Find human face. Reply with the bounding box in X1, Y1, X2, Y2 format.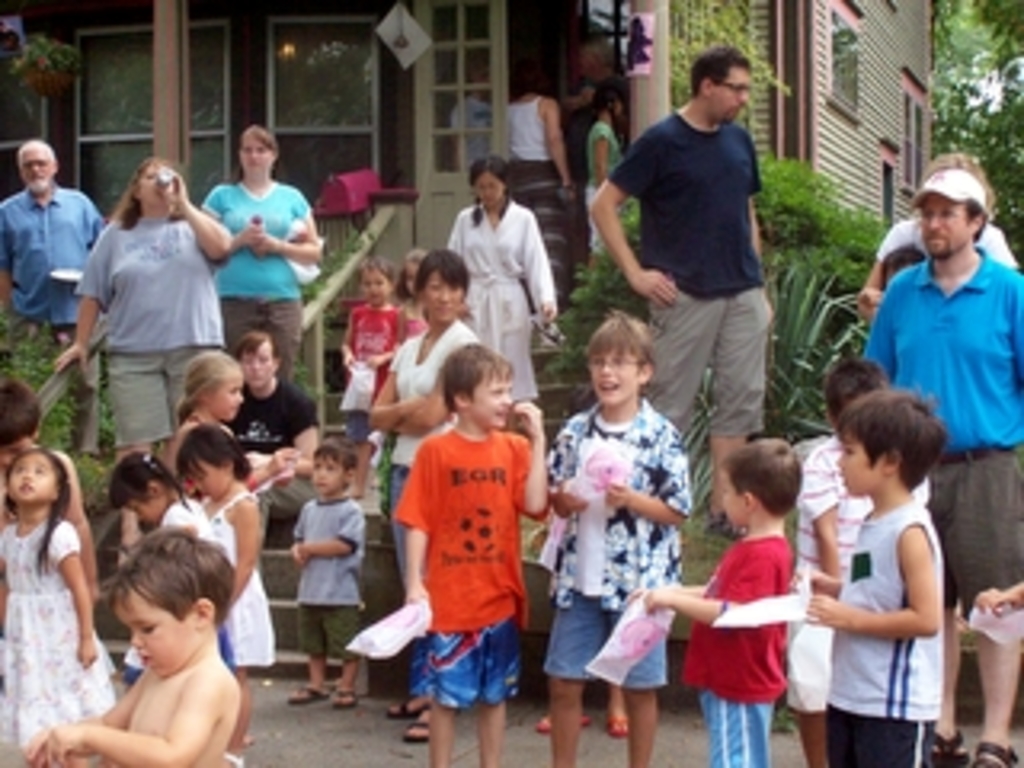
467, 371, 515, 429.
